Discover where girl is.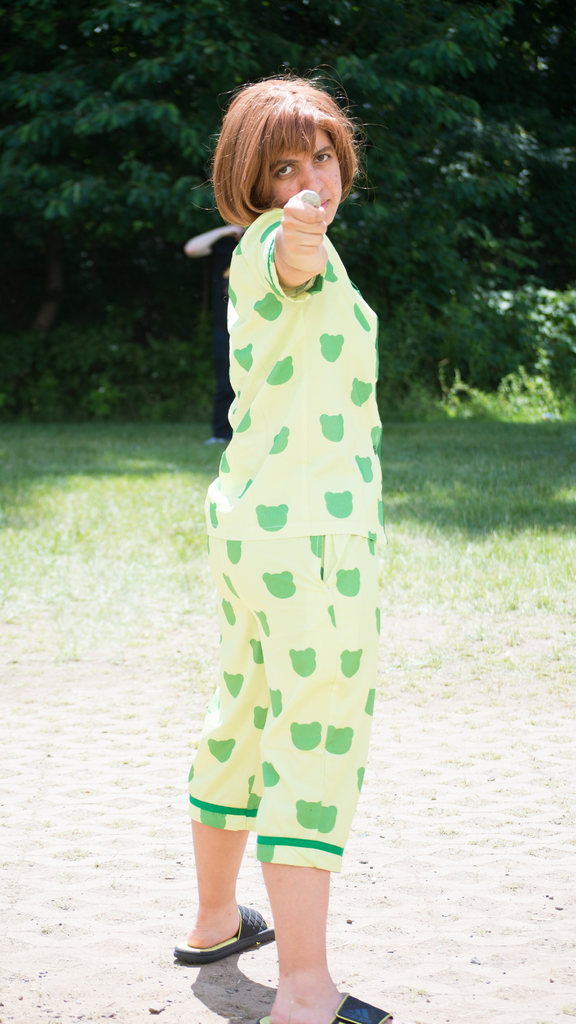
Discovered at [left=174, top=64, right=408, bottom=1023].
